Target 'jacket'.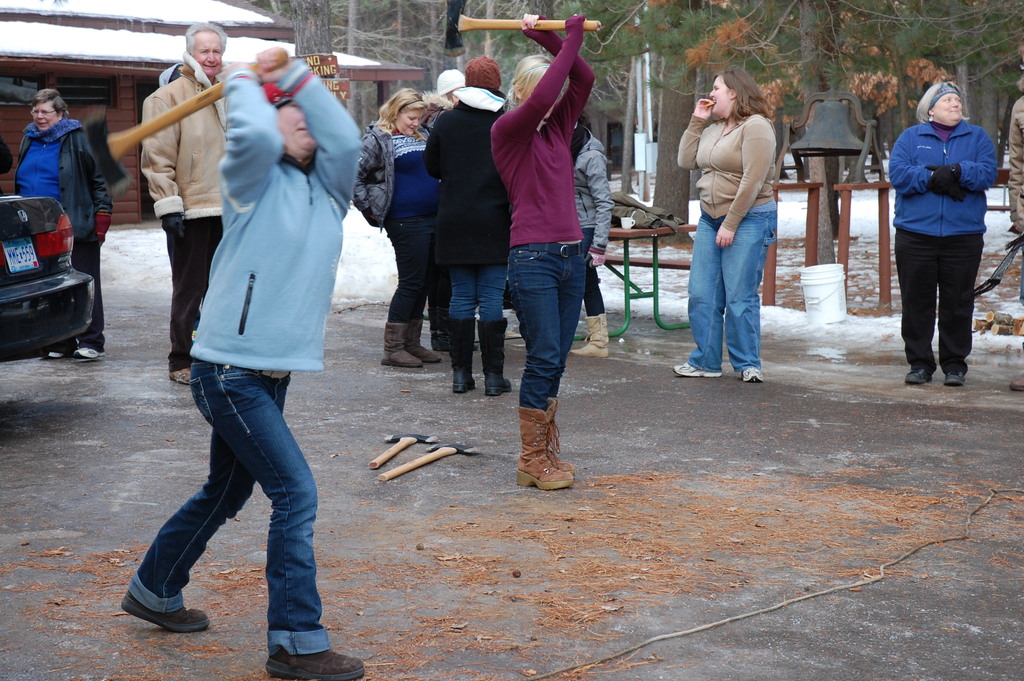
Target region: select_region(14, 114, 114, 243).
